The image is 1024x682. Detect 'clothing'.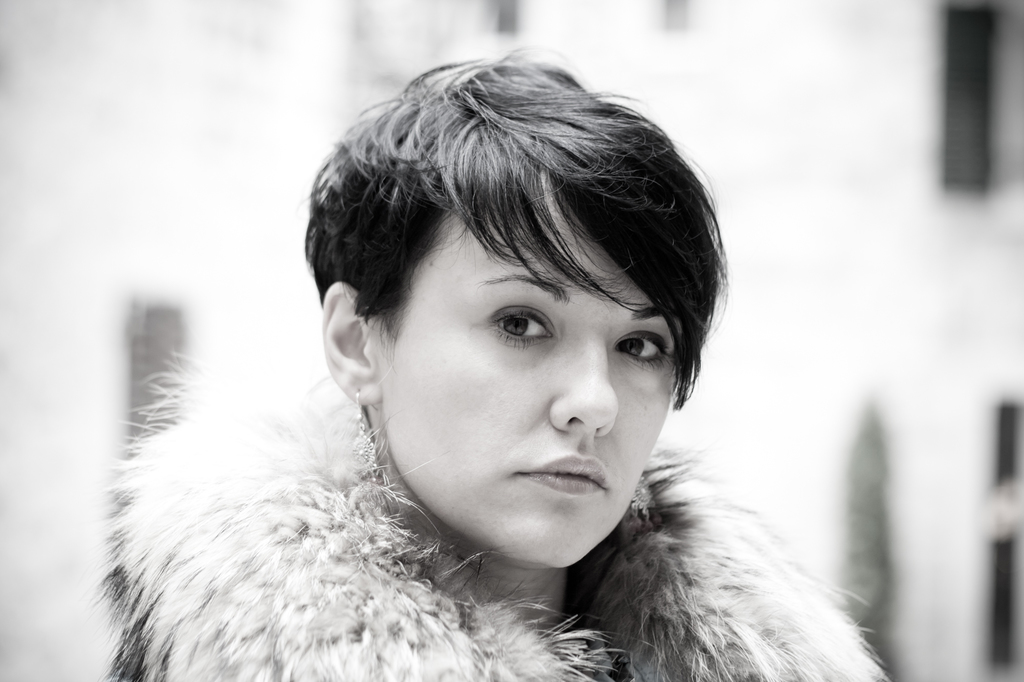
Detection: region(106, 373, 907, 681).
